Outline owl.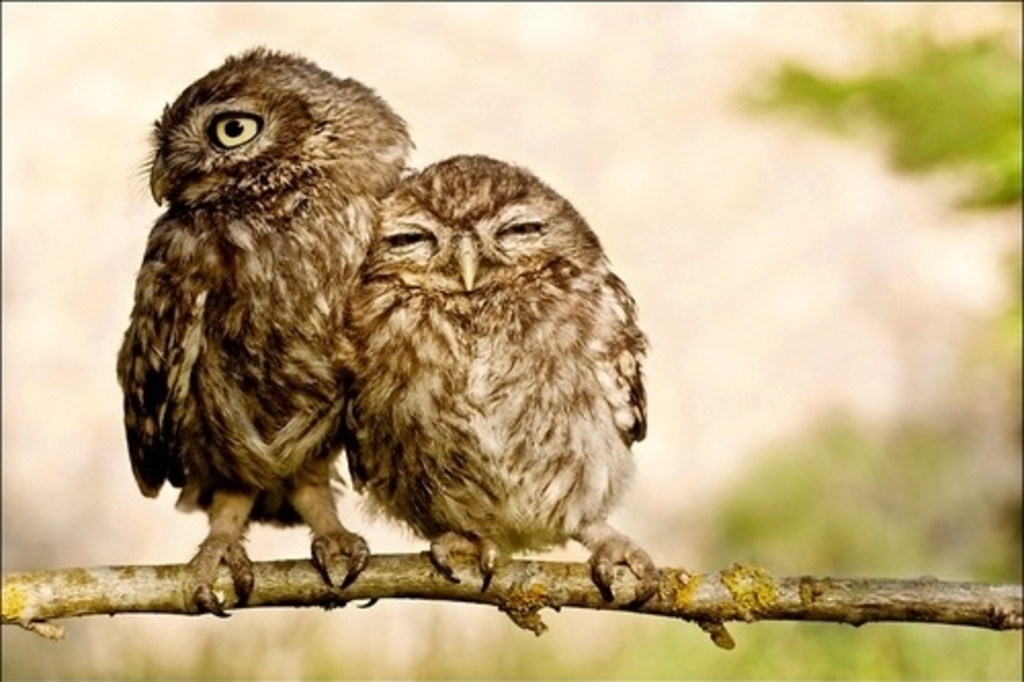
Outline: crop(111, 43, 416, 625).
